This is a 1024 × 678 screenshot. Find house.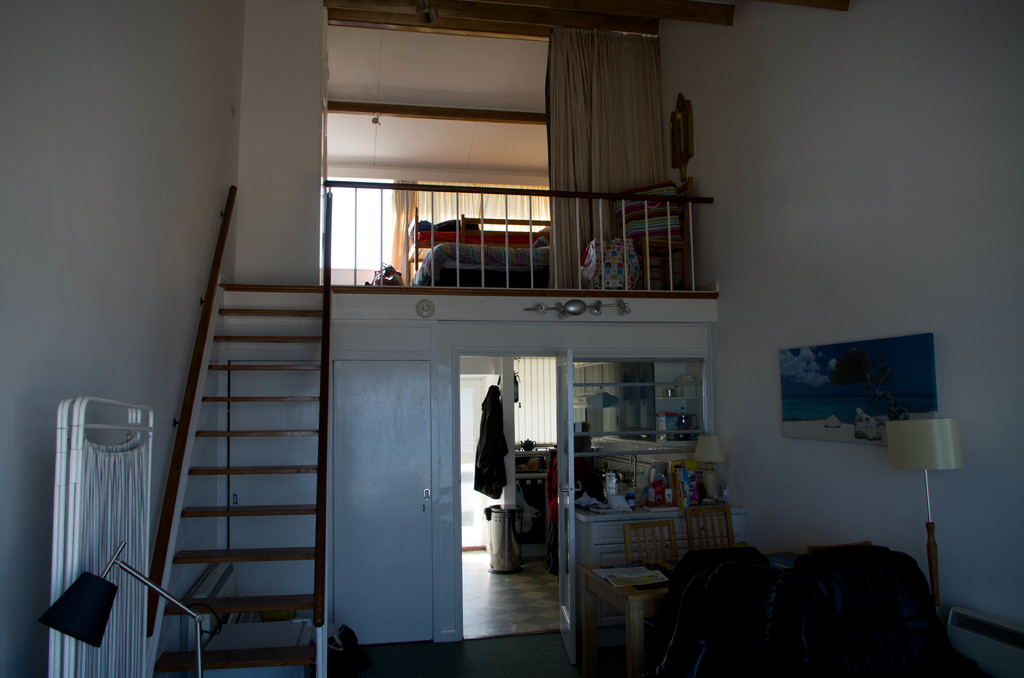
Bounding box: detection(10, 5, 971, 677).
